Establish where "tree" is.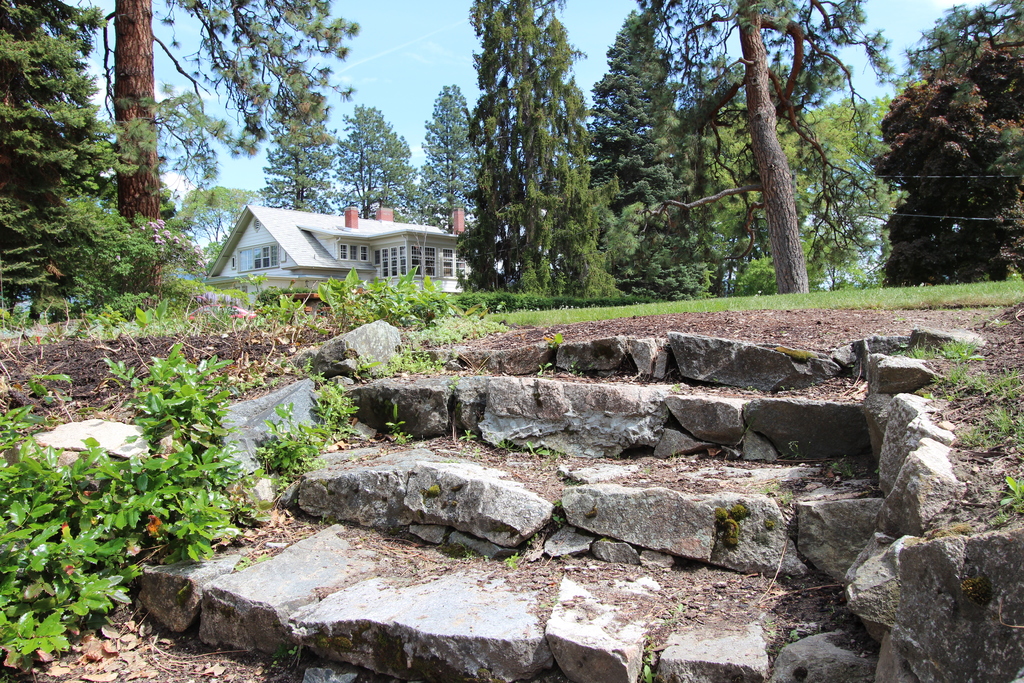
Established at bbox(446, 17, 607, 297).
